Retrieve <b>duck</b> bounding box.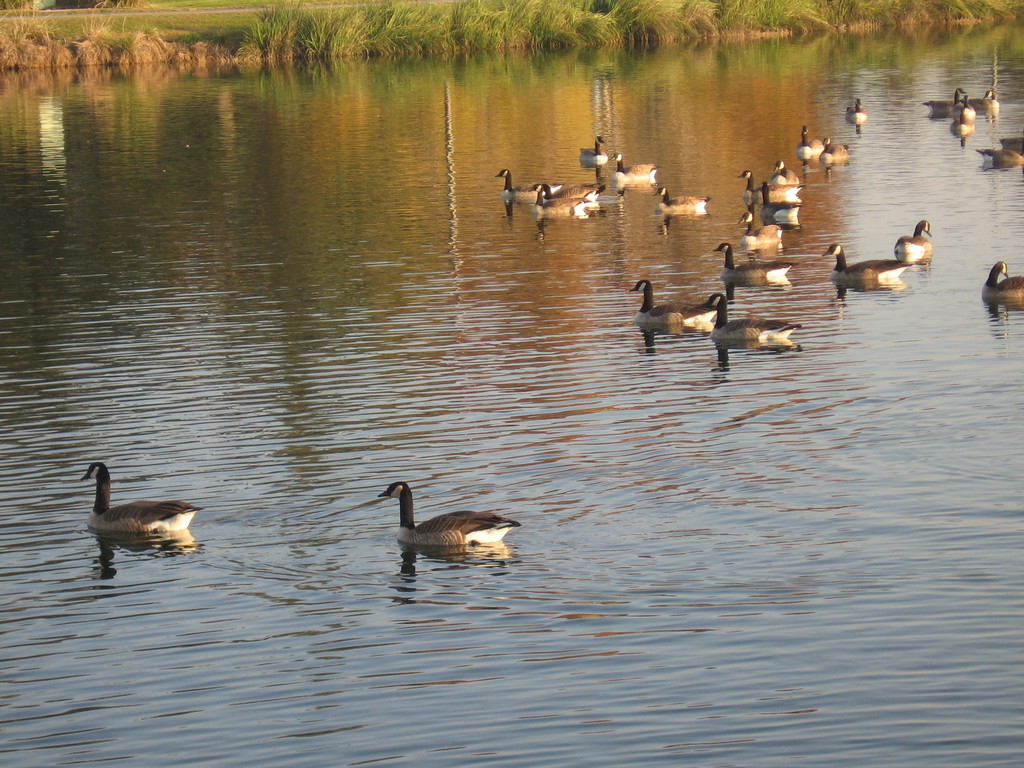
Bounding box: rect(851, 95, 869, 134).
